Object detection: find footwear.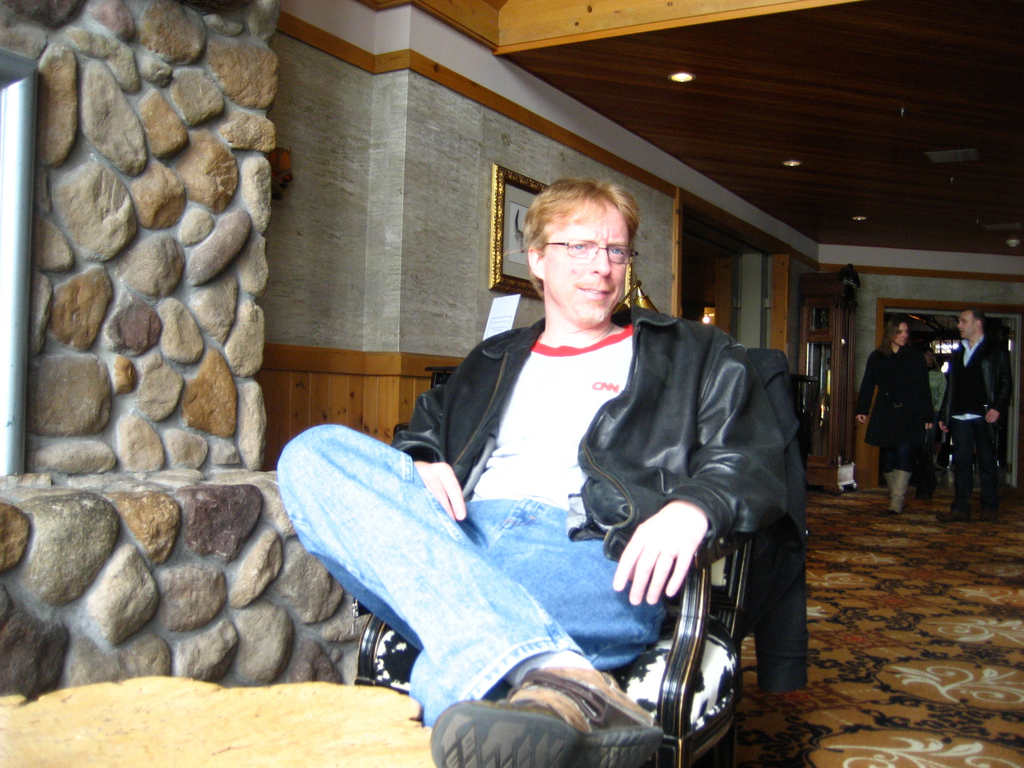
<region>880, 468, 906, 520</region>.
